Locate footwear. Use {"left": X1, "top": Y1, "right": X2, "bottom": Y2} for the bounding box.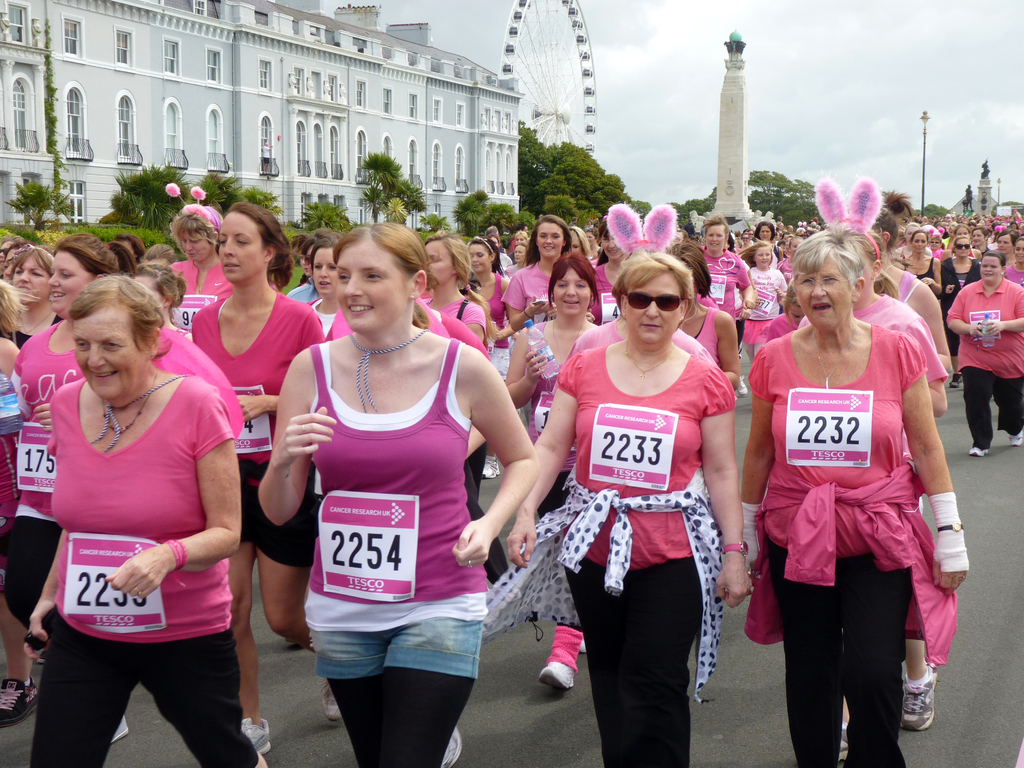
{"left": 902, "top": 658, "right": 936, "bottom": 726}.
